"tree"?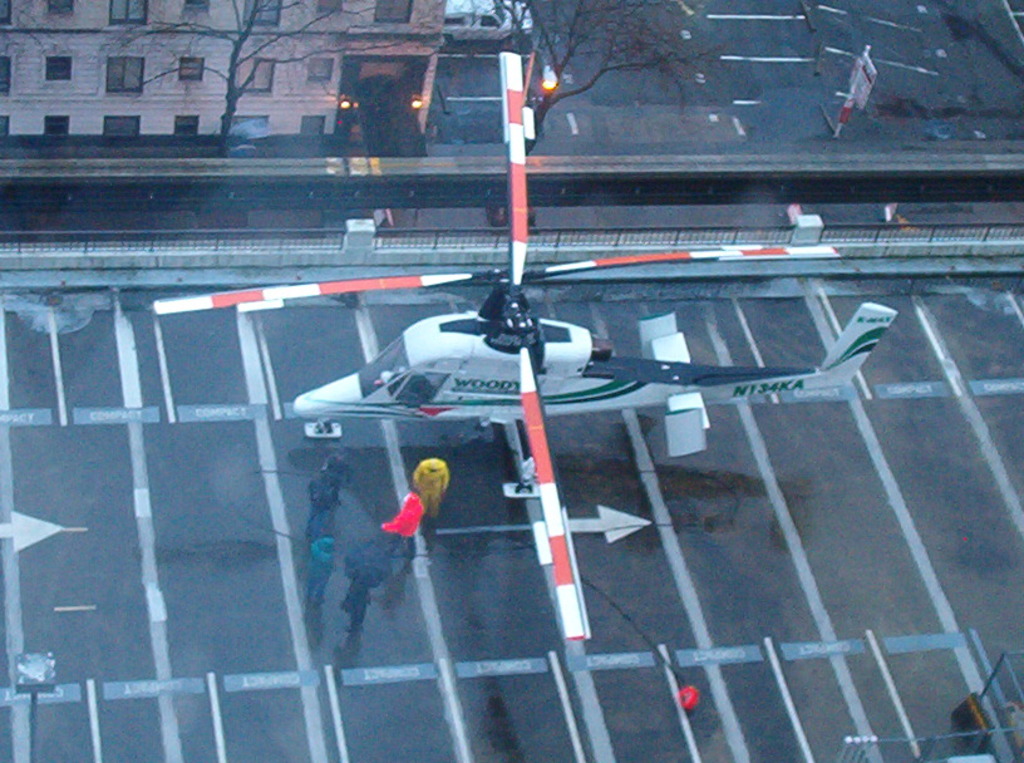
<region>438, 0, 725, 226</region>
